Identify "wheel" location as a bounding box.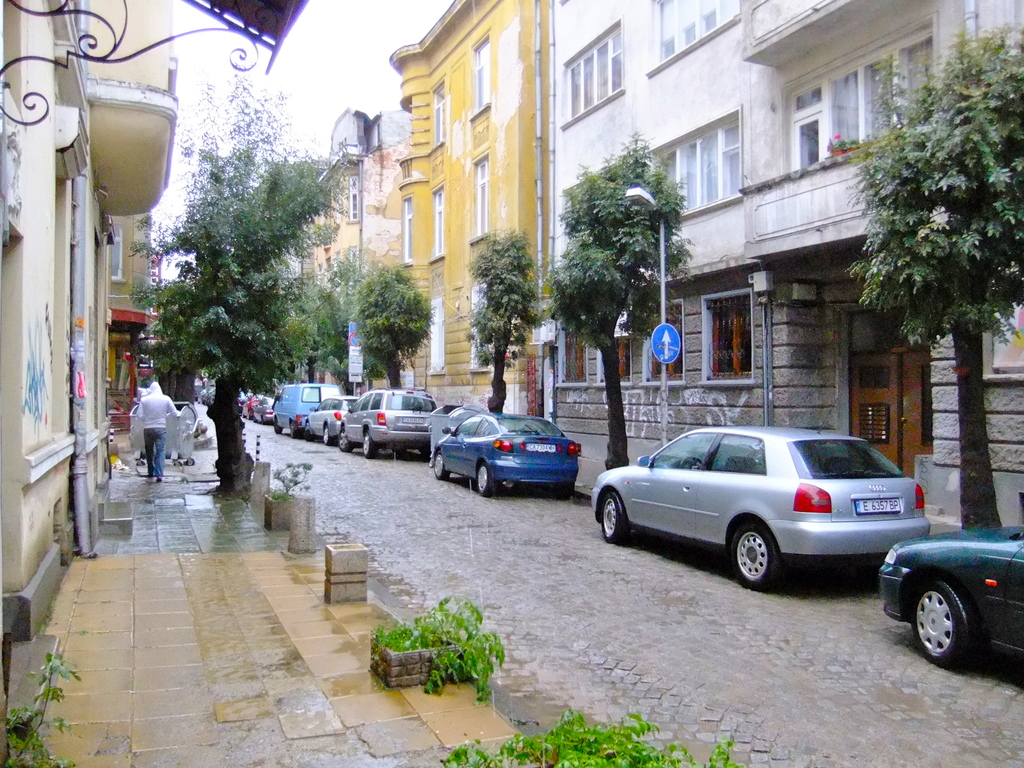
428,460,435,465.
